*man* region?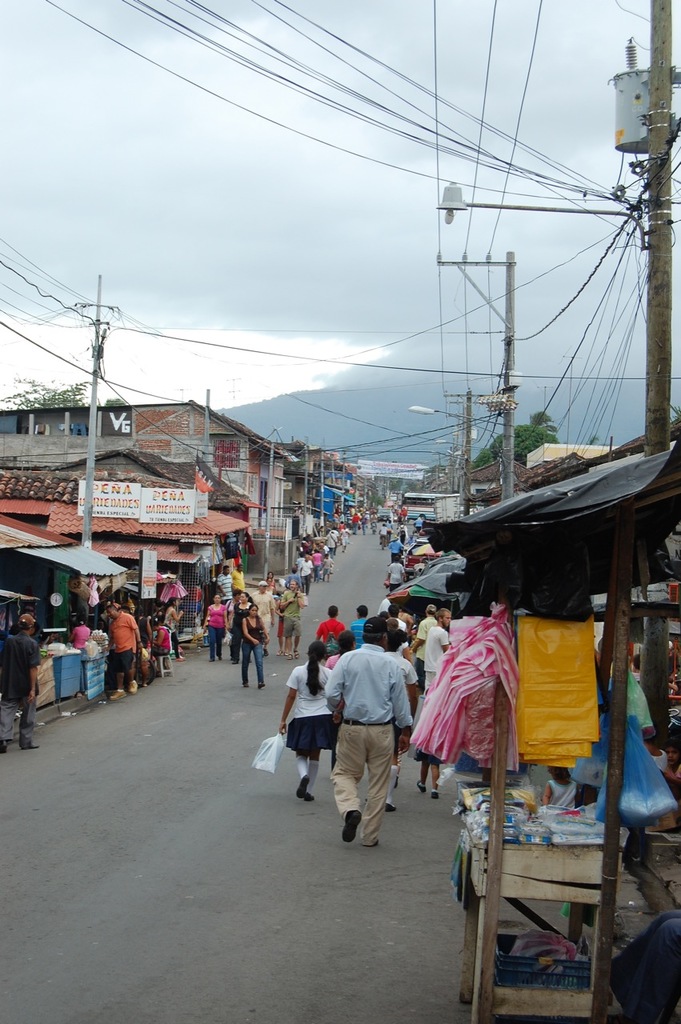
bbox(250, 578, 273, 656)
